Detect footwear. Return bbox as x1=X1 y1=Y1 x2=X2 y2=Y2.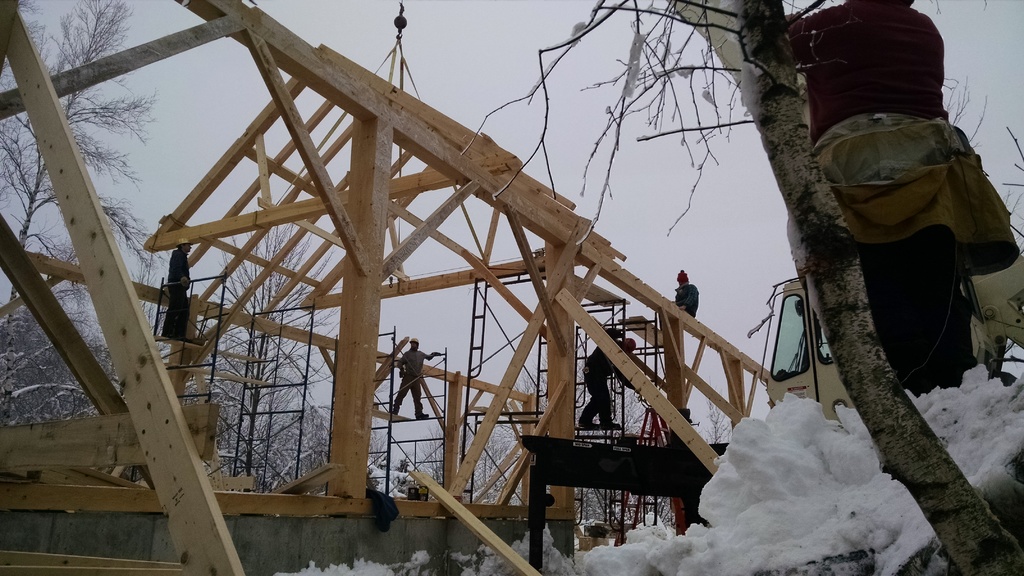
x1=412 y1=405 x2=431 y2=420.
